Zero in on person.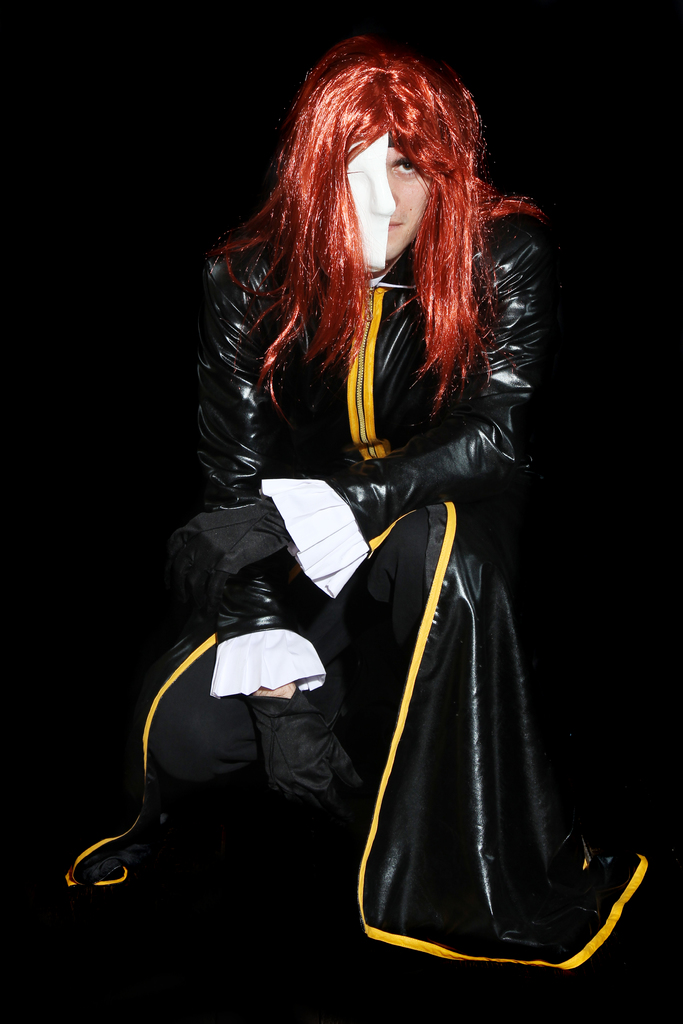
Zeroed in: x1=29 y1=33 x2=668 y2=977.
